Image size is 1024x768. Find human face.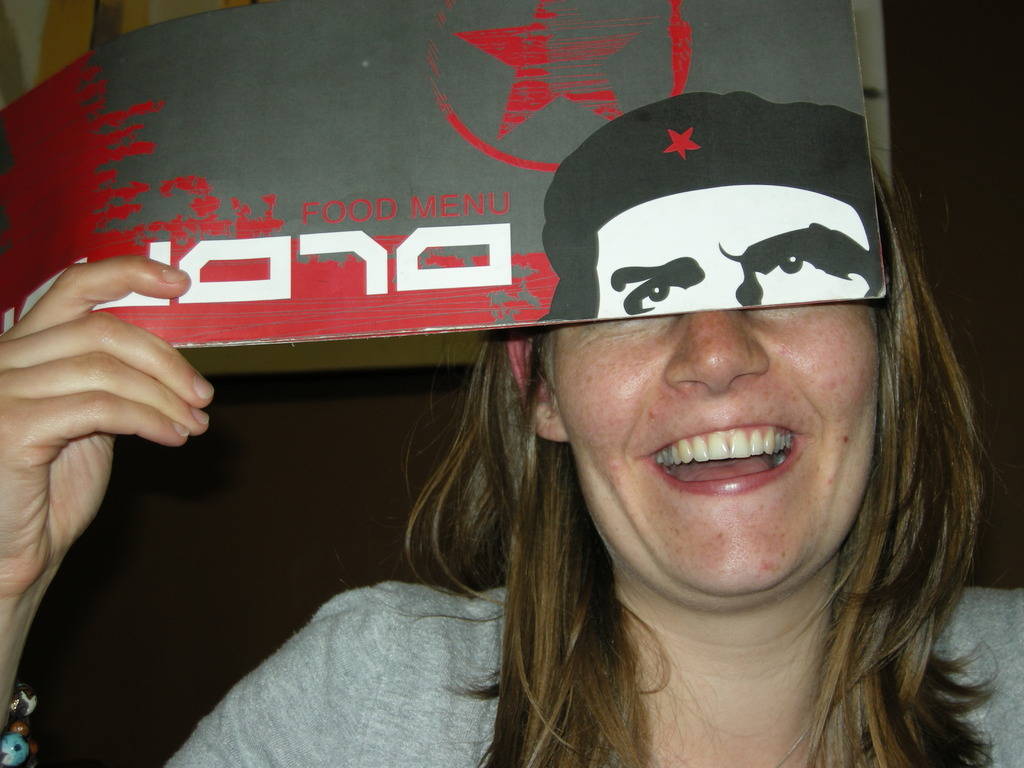
select_region(548, 306, 895, 596).
